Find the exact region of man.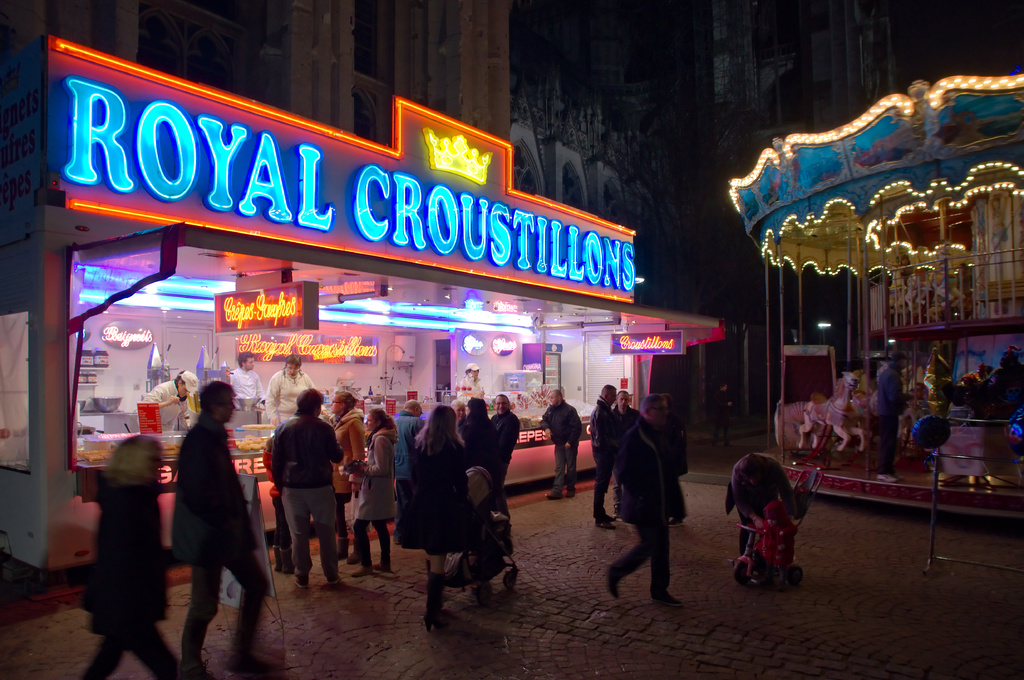
Exact region: select_region(396, 395, 426, 538).
